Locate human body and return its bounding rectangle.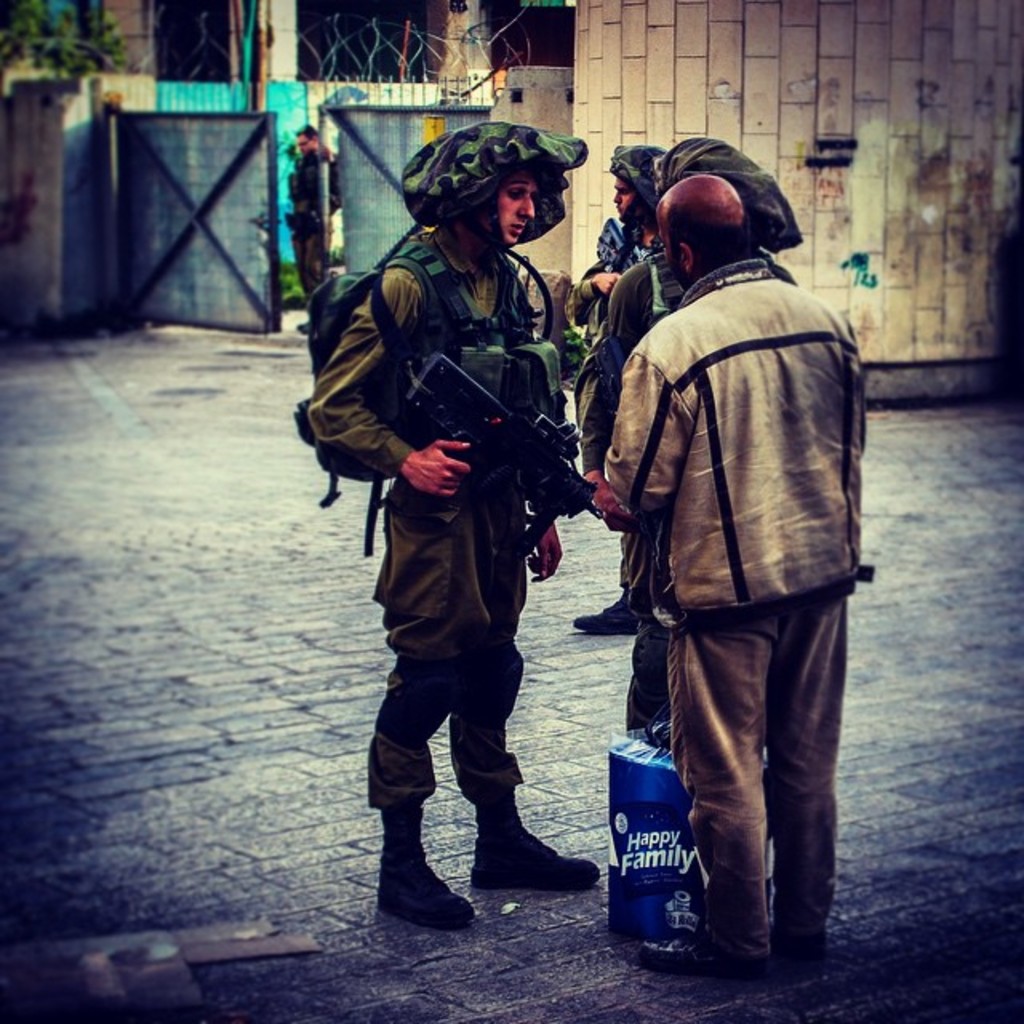
[306, 214, 602, 928].
